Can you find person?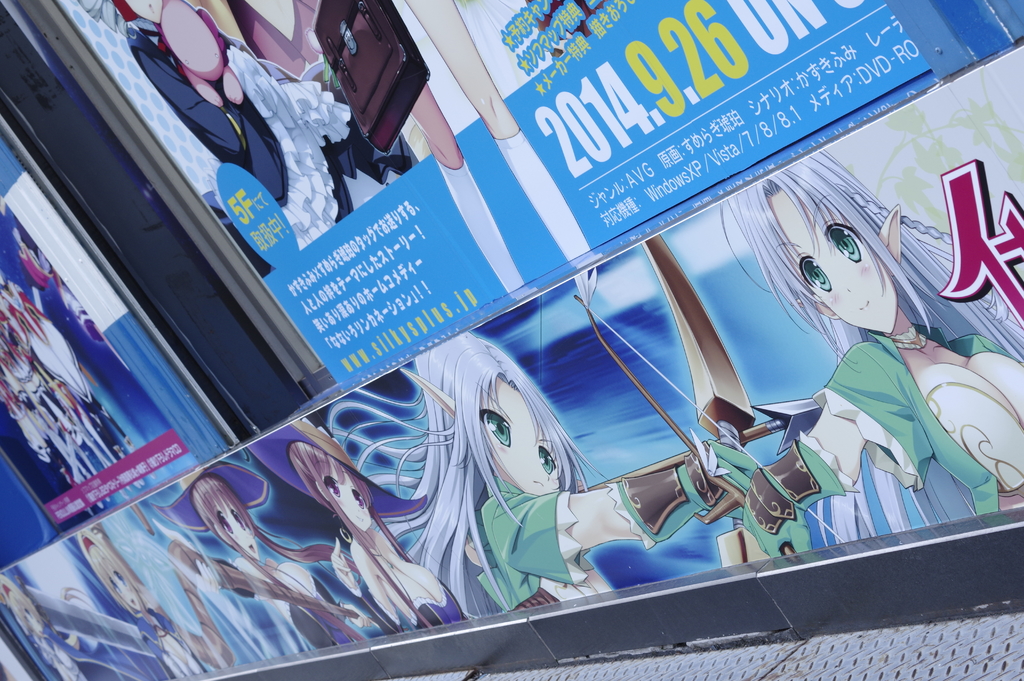
Yes, bounding box: x1=113, y1=0, x2=380, y2=246.
